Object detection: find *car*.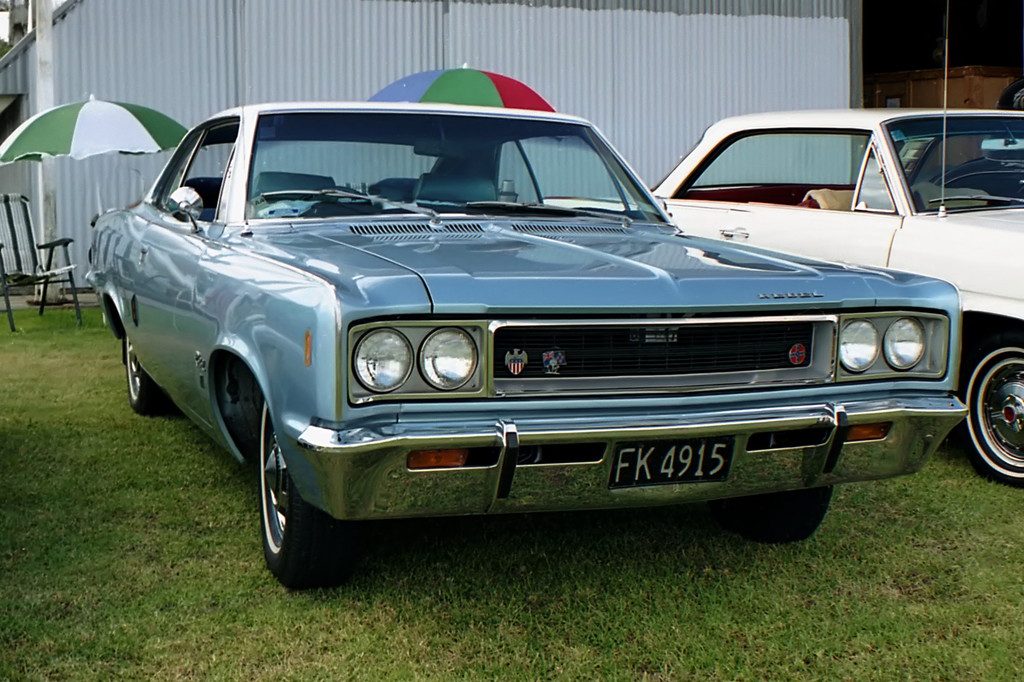
[82, 104, 957, 586].
